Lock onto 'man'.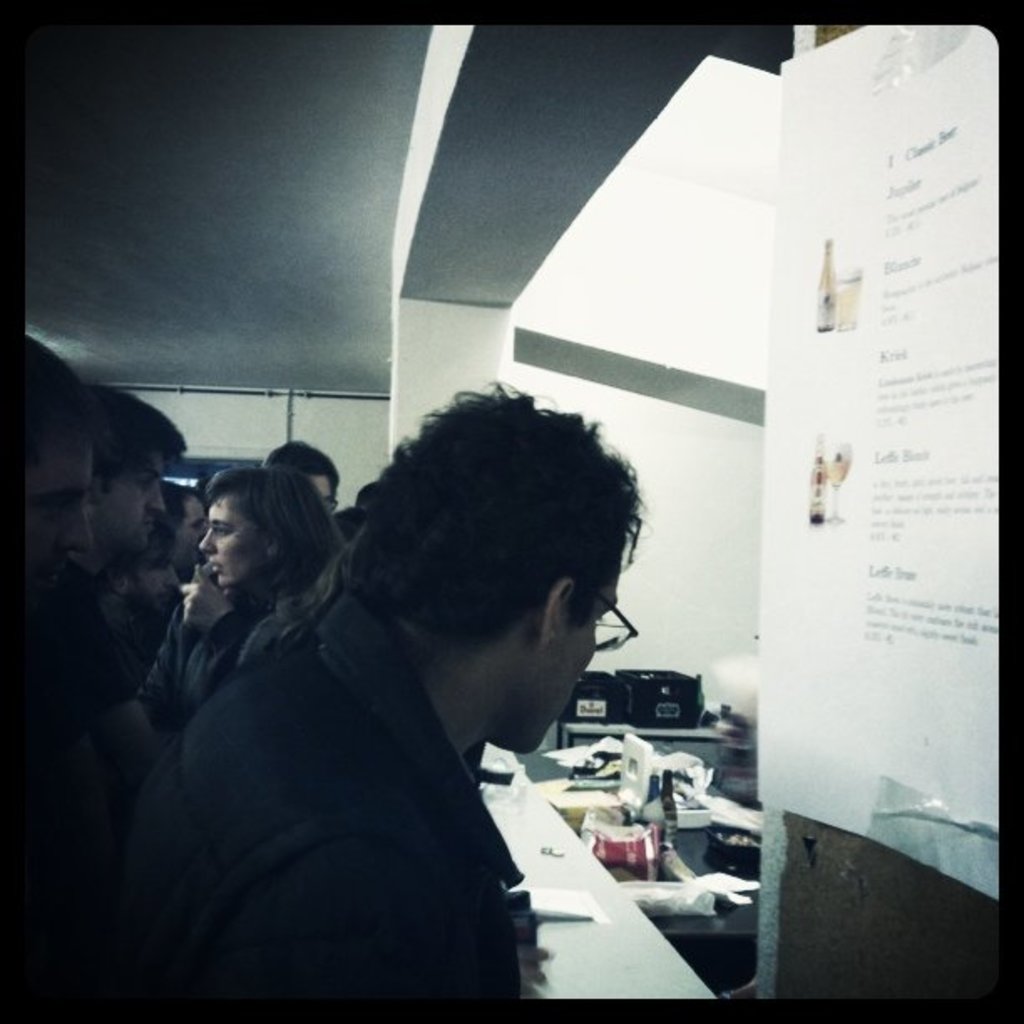
Locked: 107,403,748,1004.
